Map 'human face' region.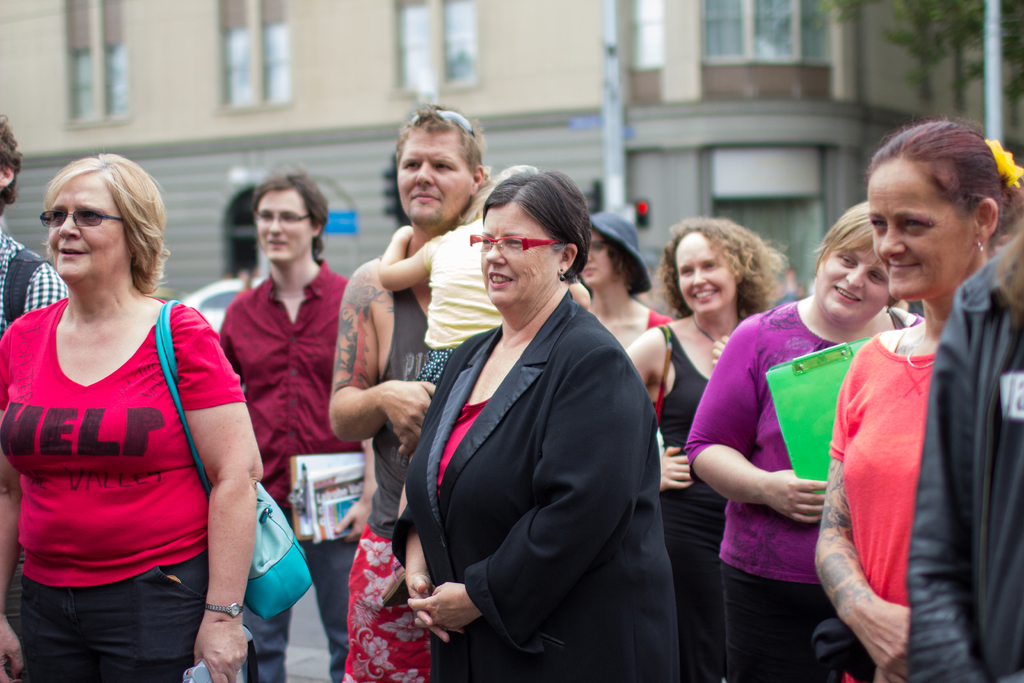
Mapped to select_region(809, 243, 889, 323).
